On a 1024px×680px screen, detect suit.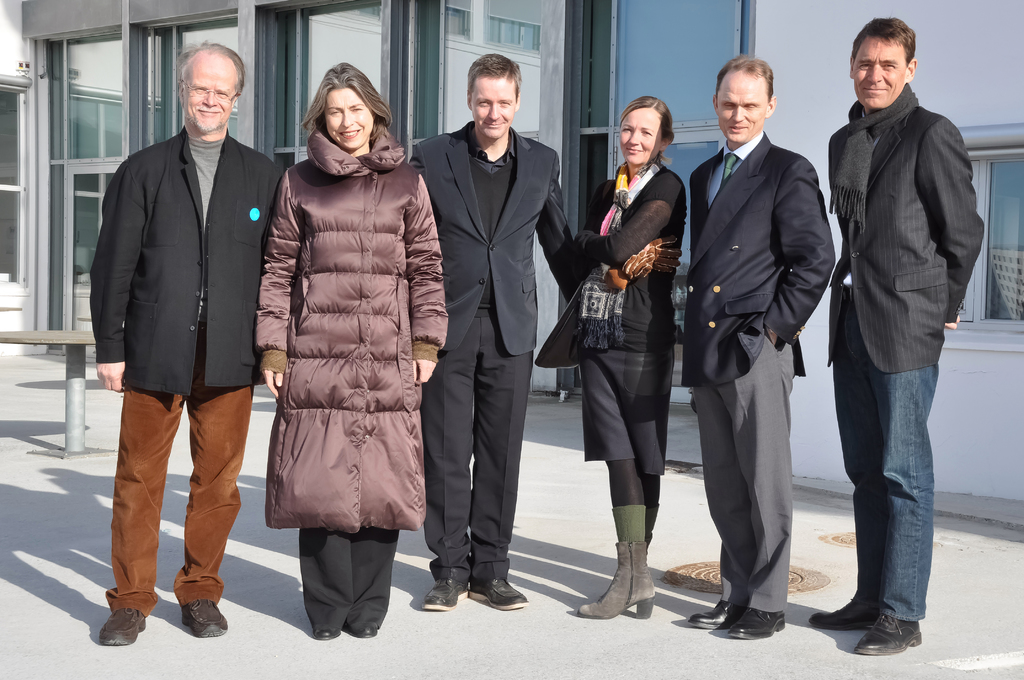
824/103/986/368.
